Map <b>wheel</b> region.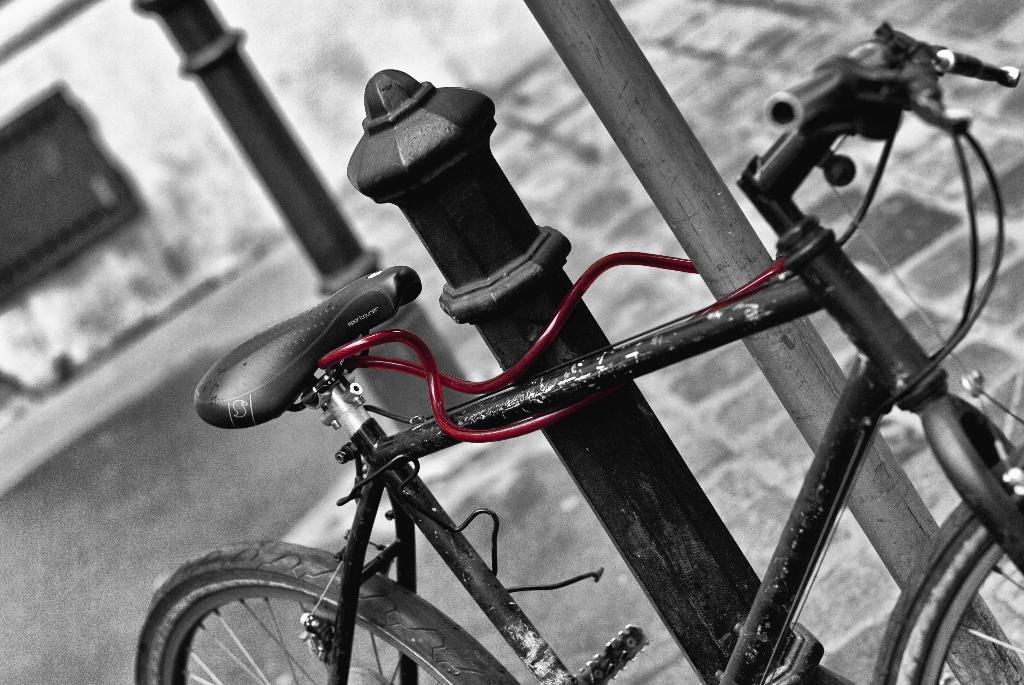
Mapped to <box>136,540,518,684</box>.
